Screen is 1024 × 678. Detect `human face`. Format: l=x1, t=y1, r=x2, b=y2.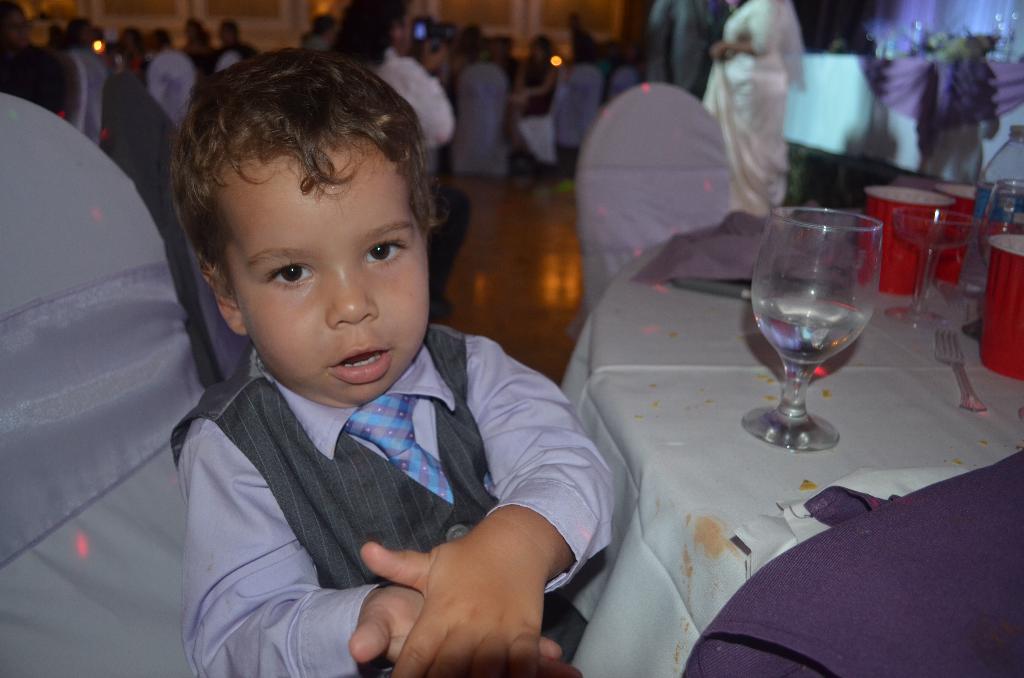
l=216, t=158, r=427, b=402.
